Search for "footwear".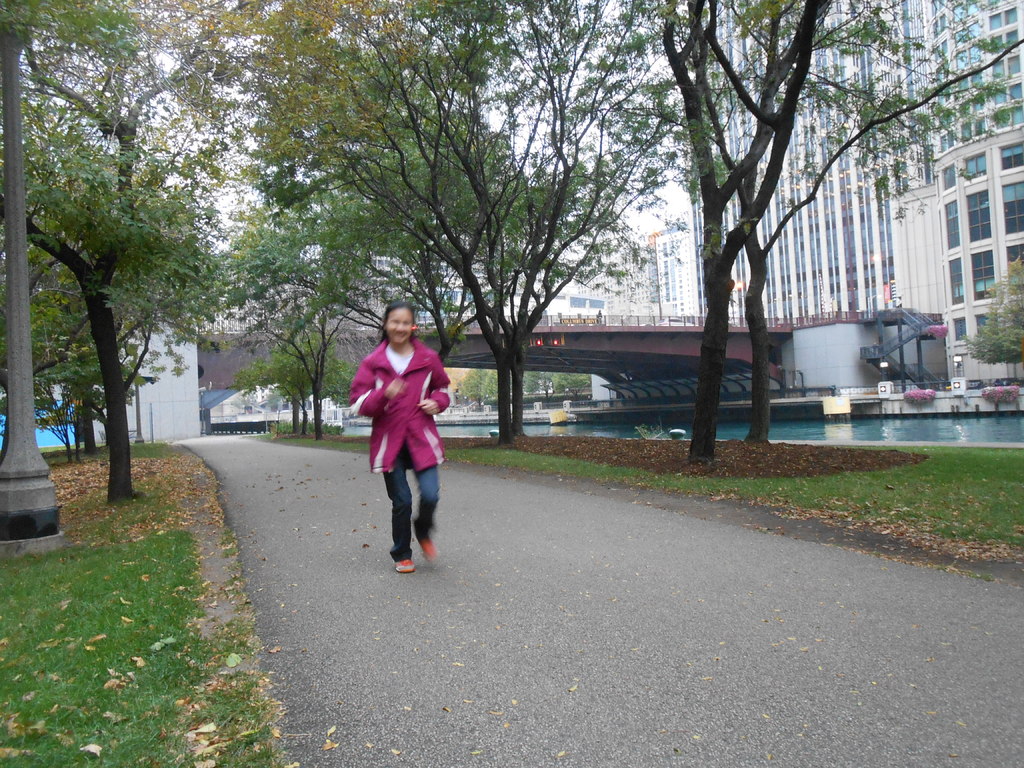
Found at 413 536 437 563.
